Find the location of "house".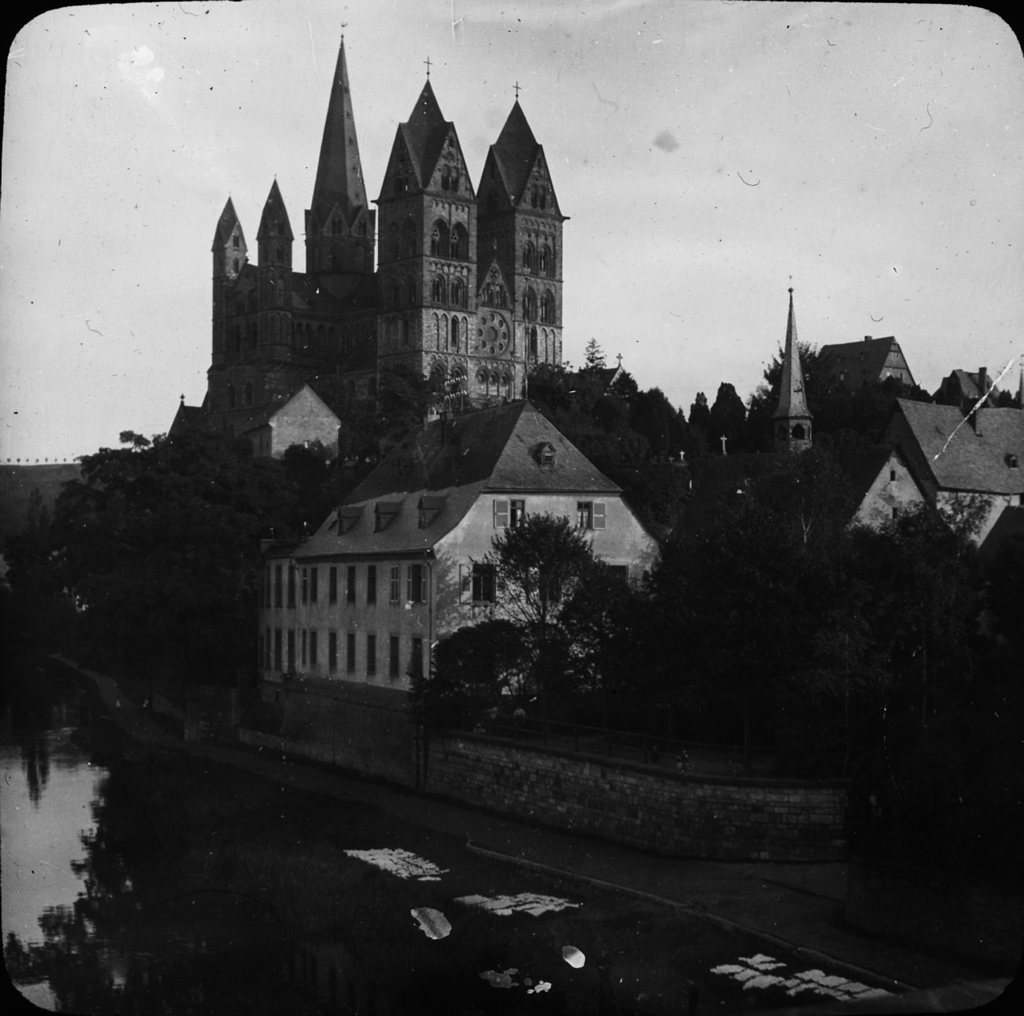
Location: 257 349 714 739.
